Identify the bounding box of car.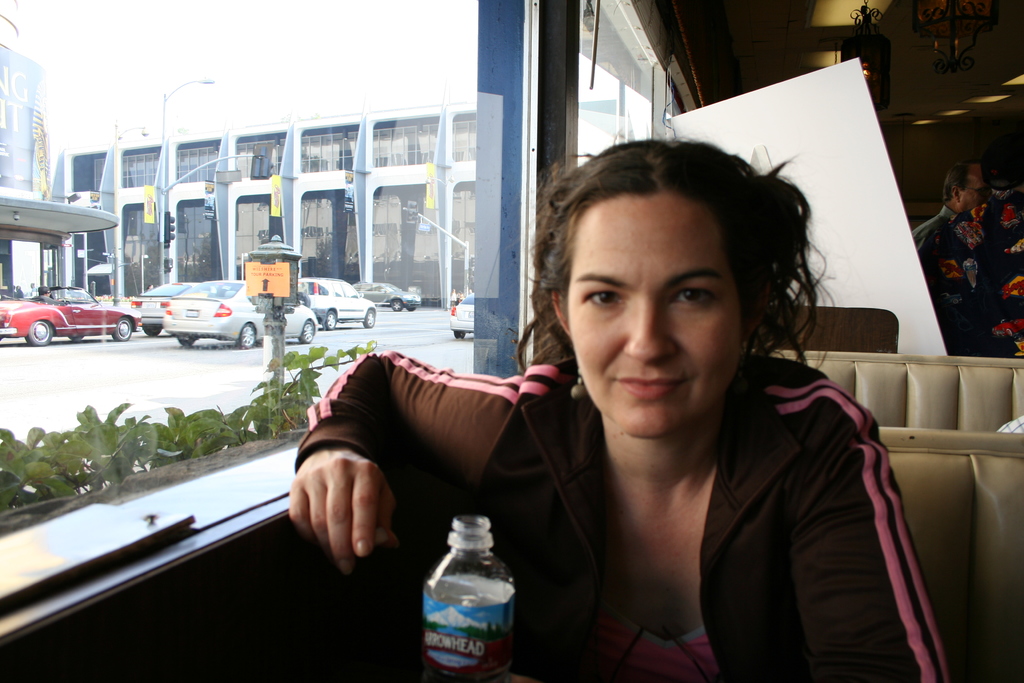
BBox(297, 278, 376, 331).
